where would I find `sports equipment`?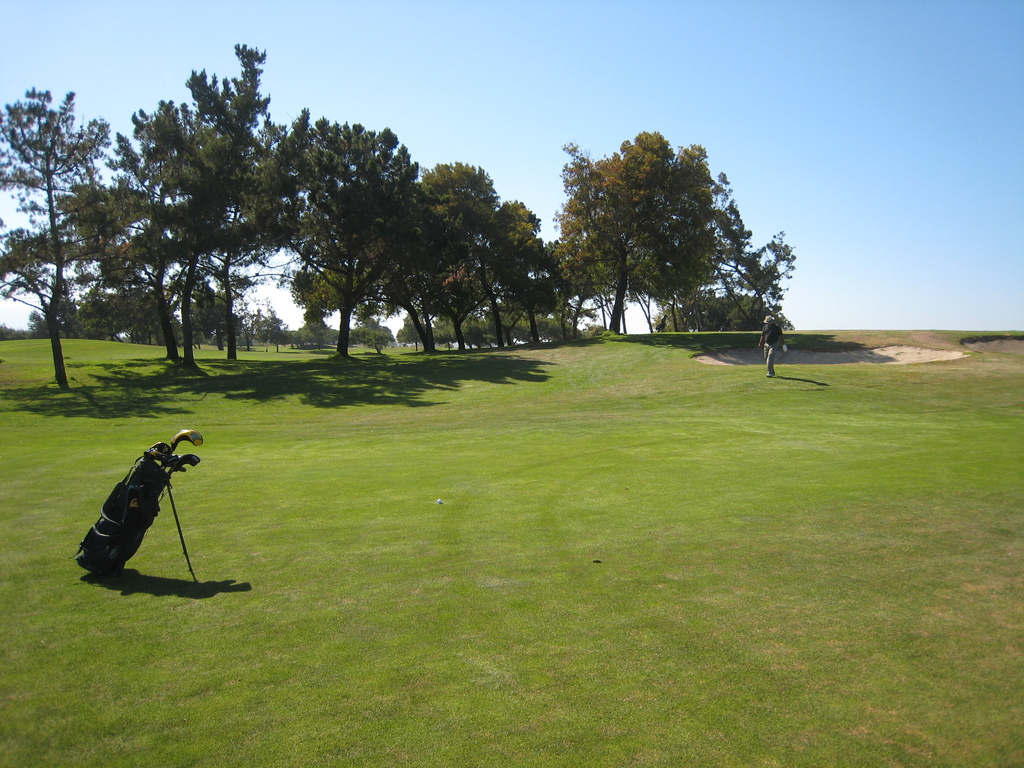
At Rect(436, 495, 445, 502).
